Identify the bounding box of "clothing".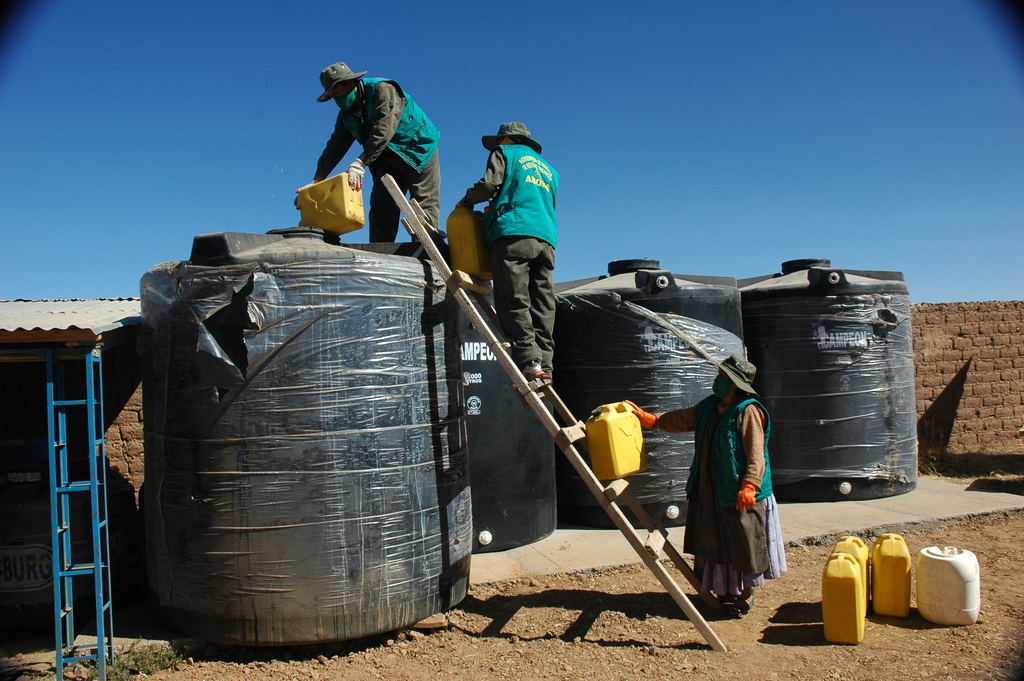
bbox=[316, 75, 442, 247].
